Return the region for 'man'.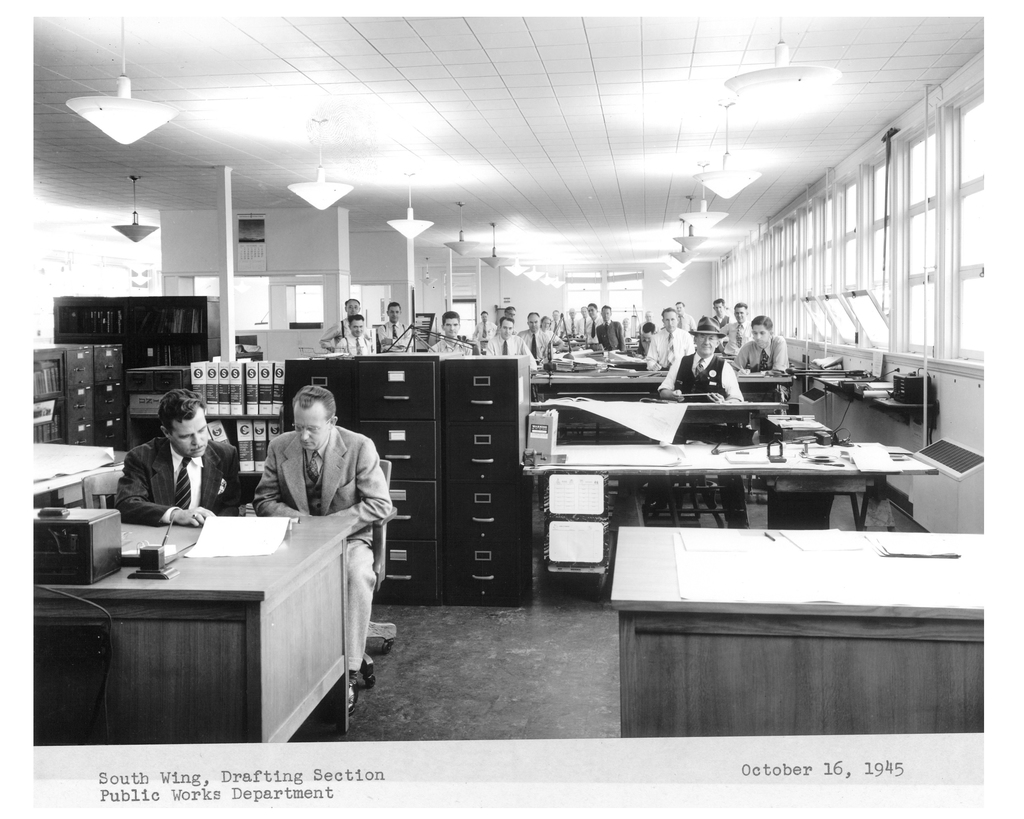
rect(721, 314, 758, 356).
